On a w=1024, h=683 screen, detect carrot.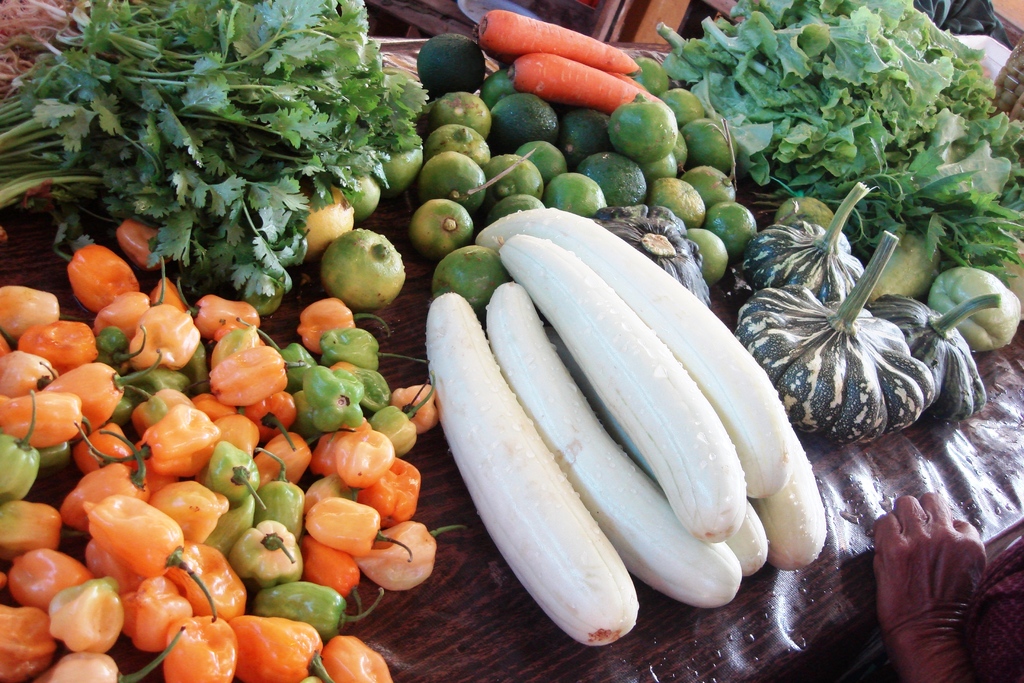
(left=478, top=8, right=646, bottom=65).
